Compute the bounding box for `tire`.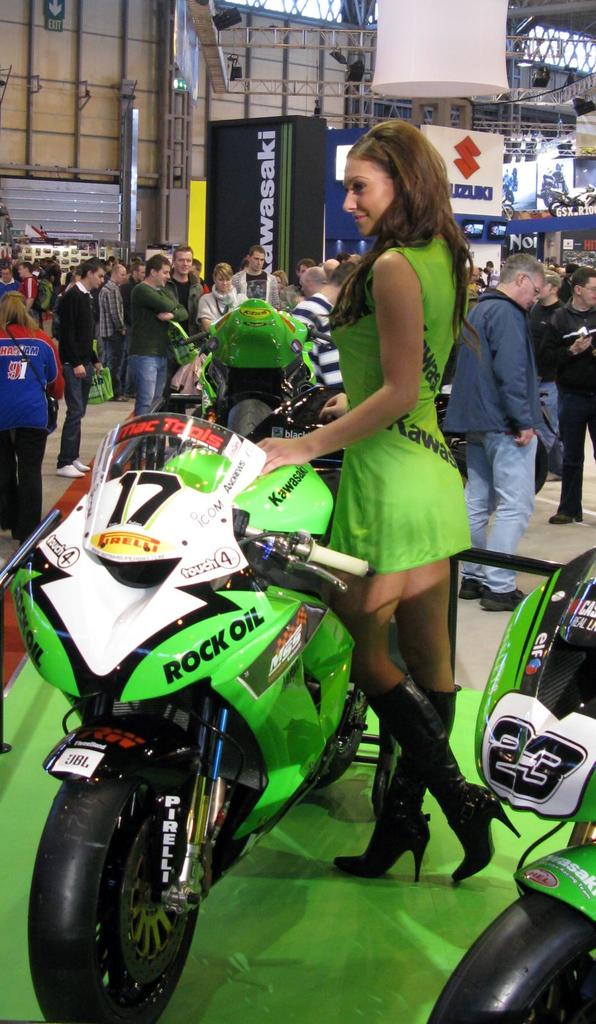
box(228, 400, 269, 435).
